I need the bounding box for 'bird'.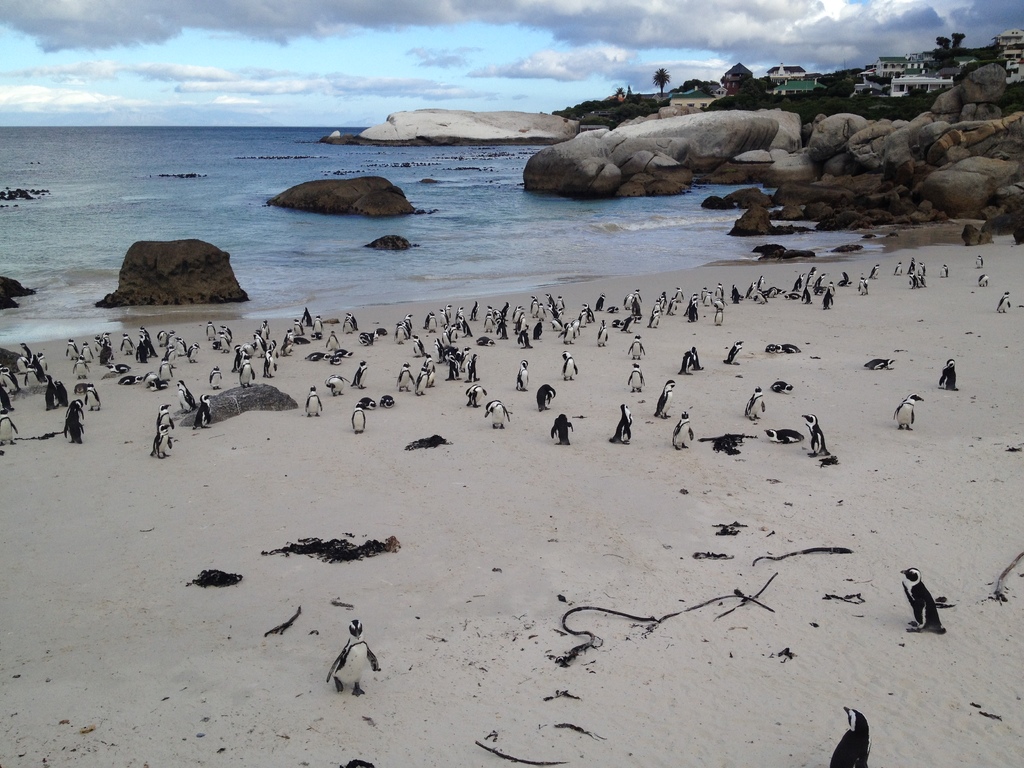
Here it is: x1=204 y1=318 x2=217 y2=342.
